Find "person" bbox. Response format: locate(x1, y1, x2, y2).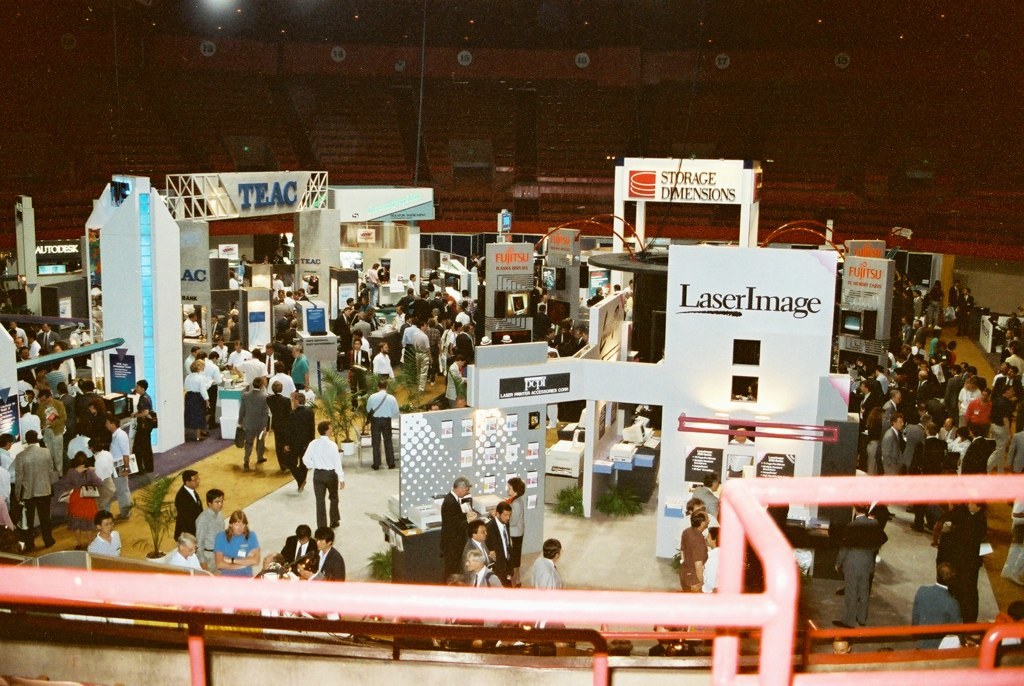
locate(209, 336, 227, 362).
